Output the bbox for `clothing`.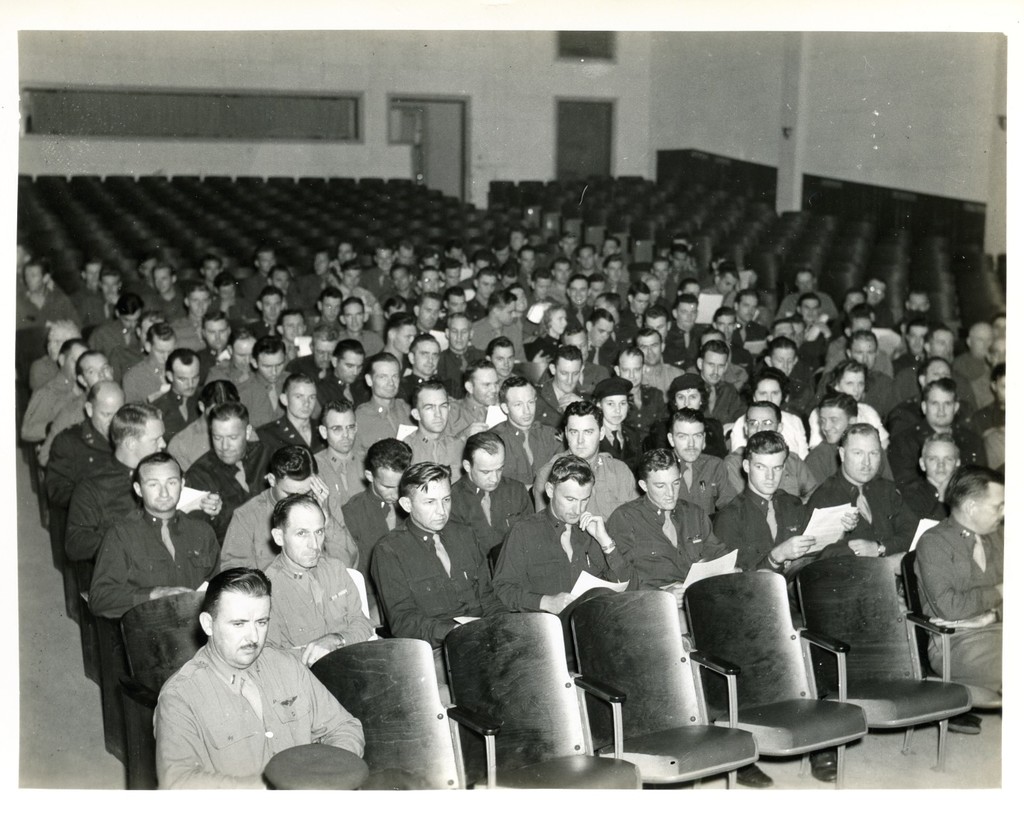
Rect(641, 364, 690, 381).
